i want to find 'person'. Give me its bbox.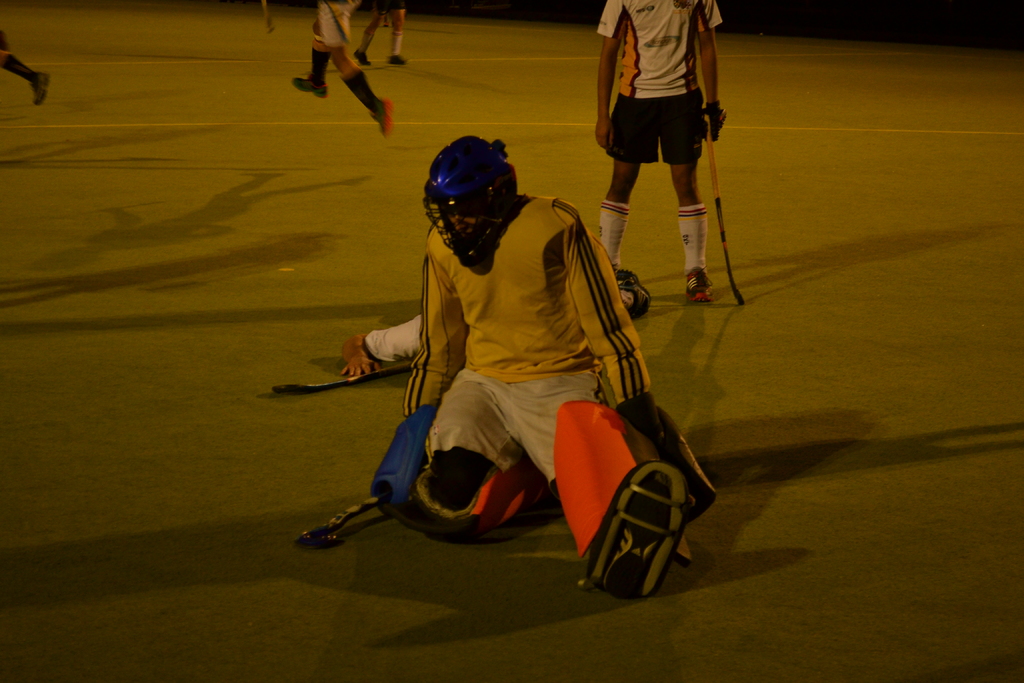
select_region(367, 135, 712, 600).
